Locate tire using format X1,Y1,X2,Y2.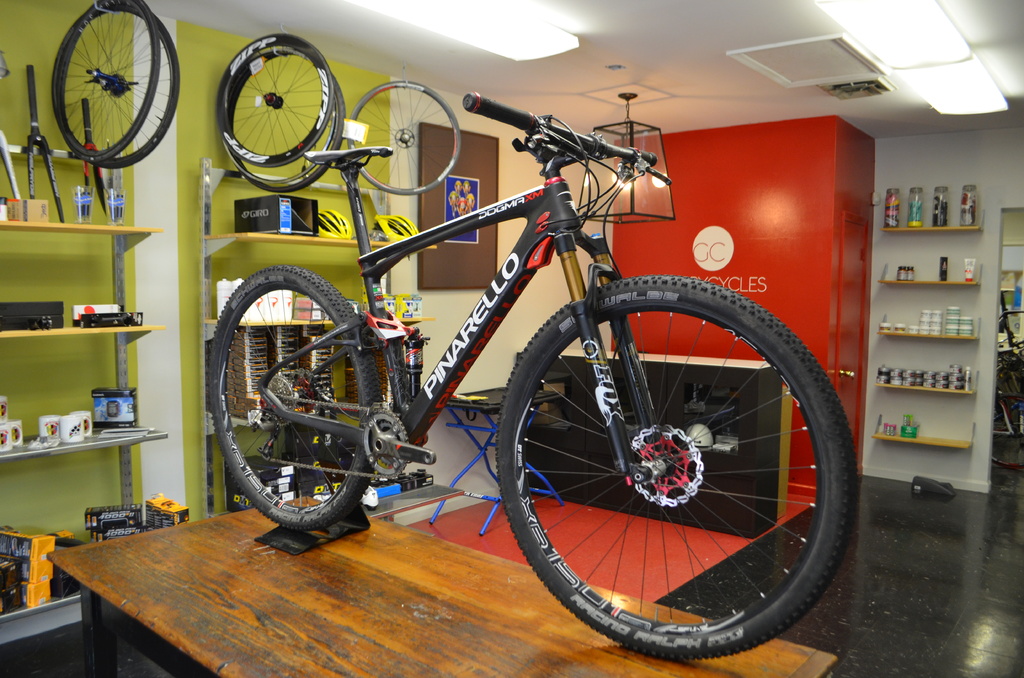
60,5,179,169.
